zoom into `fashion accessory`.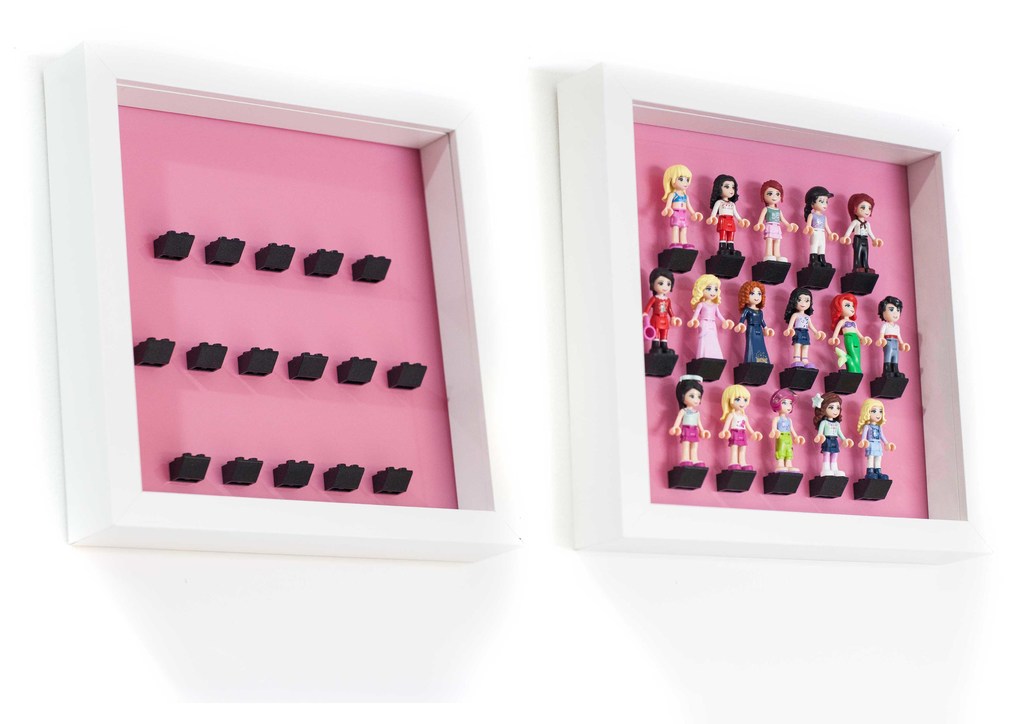
Zoom target: rect(790, 357, 803, 369).
